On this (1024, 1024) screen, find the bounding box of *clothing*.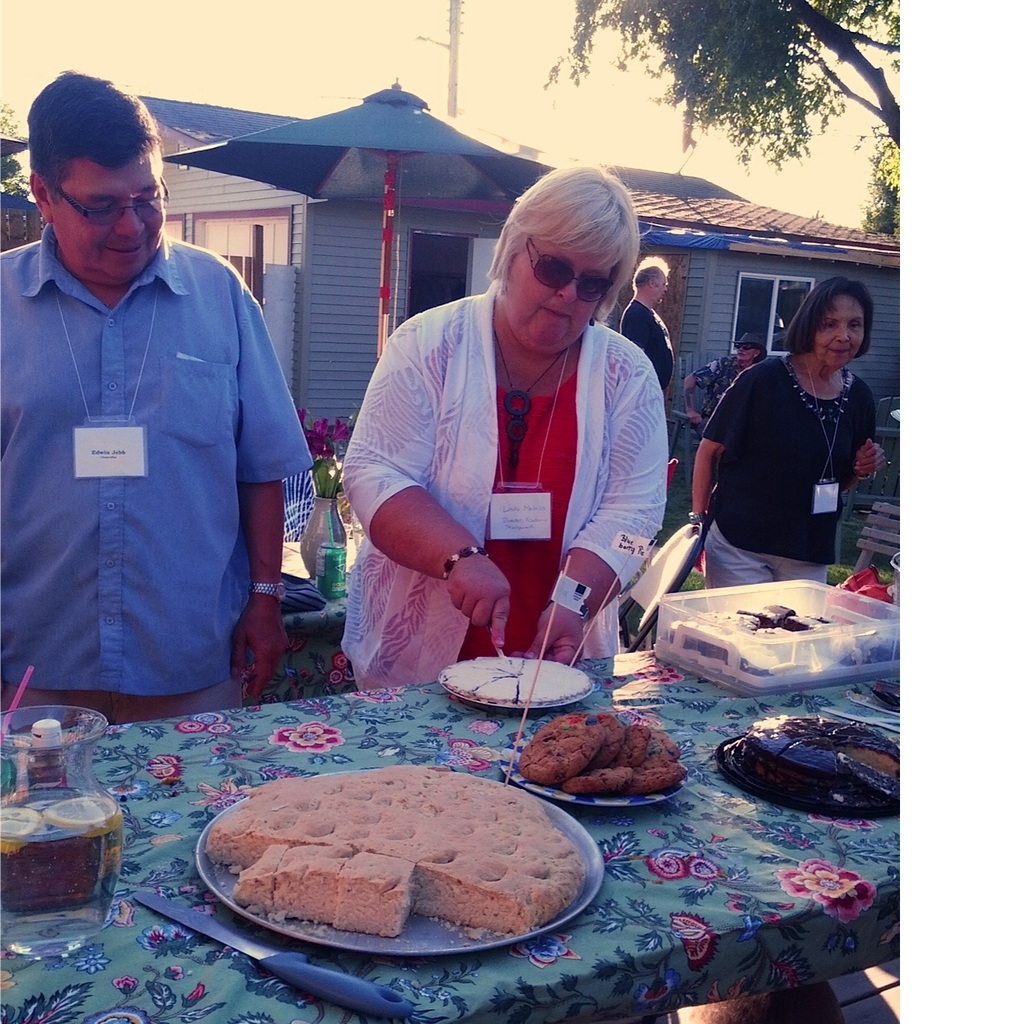
Bounding box: 694, 341, 886, 600.
